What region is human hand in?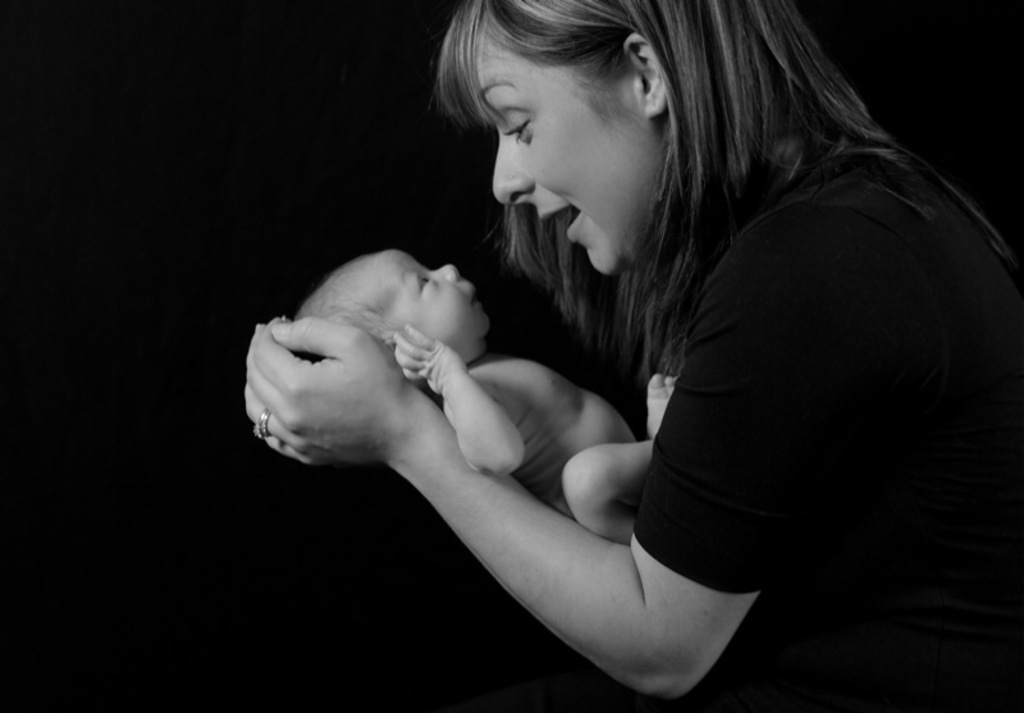
246 296 462 480.
